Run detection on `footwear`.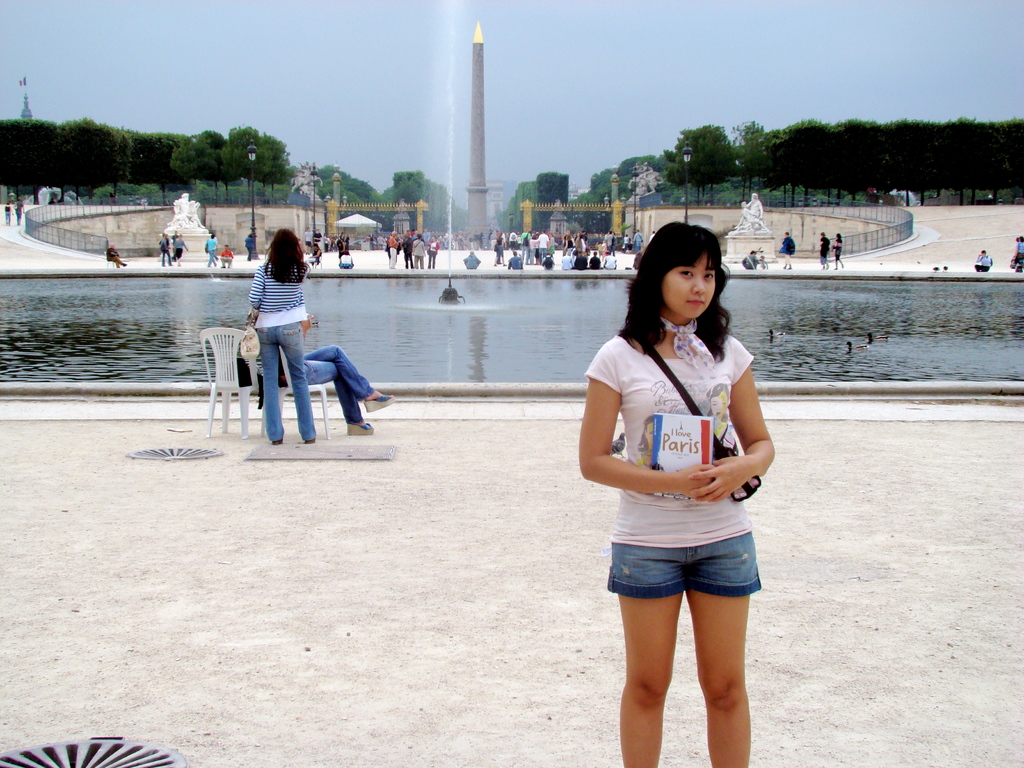
Result: (305,437,315,445).
